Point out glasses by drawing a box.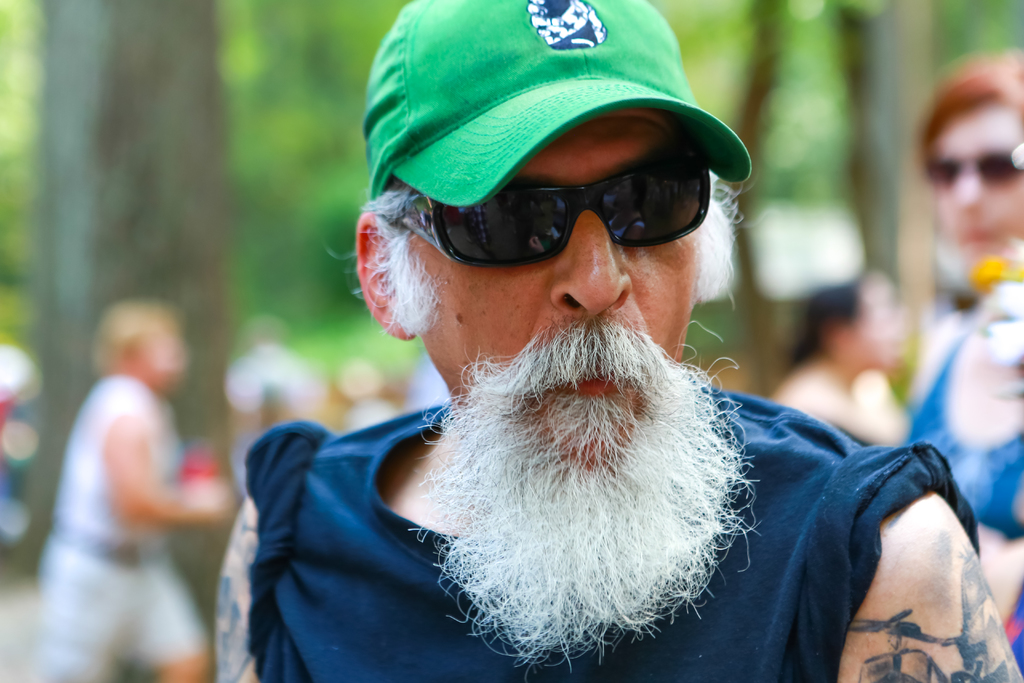
399,149,710,270.
